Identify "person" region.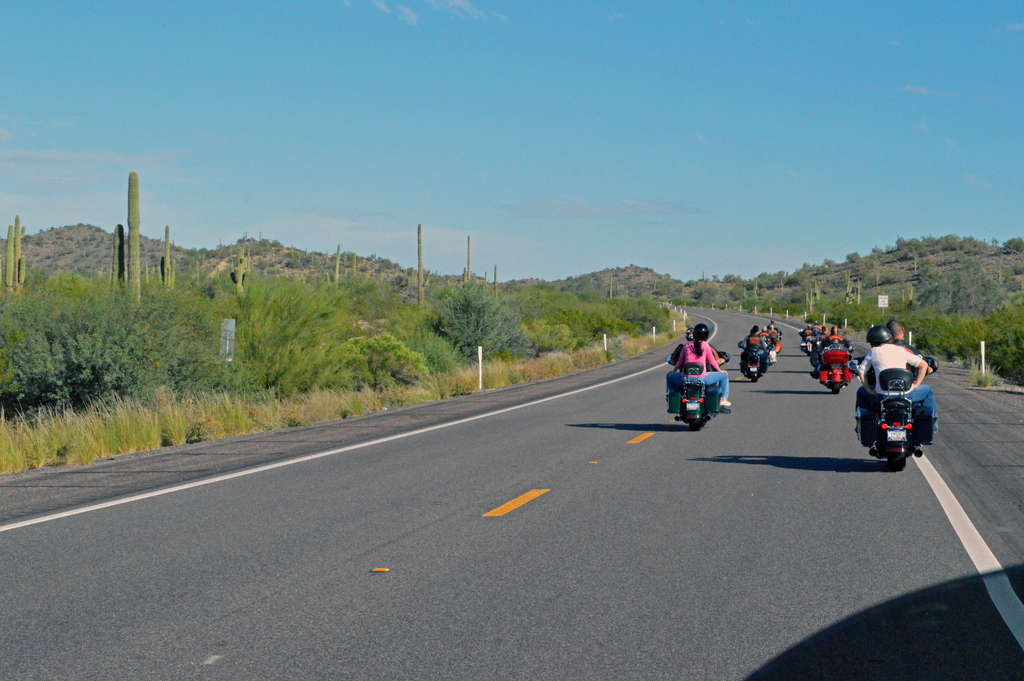
Region: pyautogui.locateOnScreen(767, 320, 781, 350).
